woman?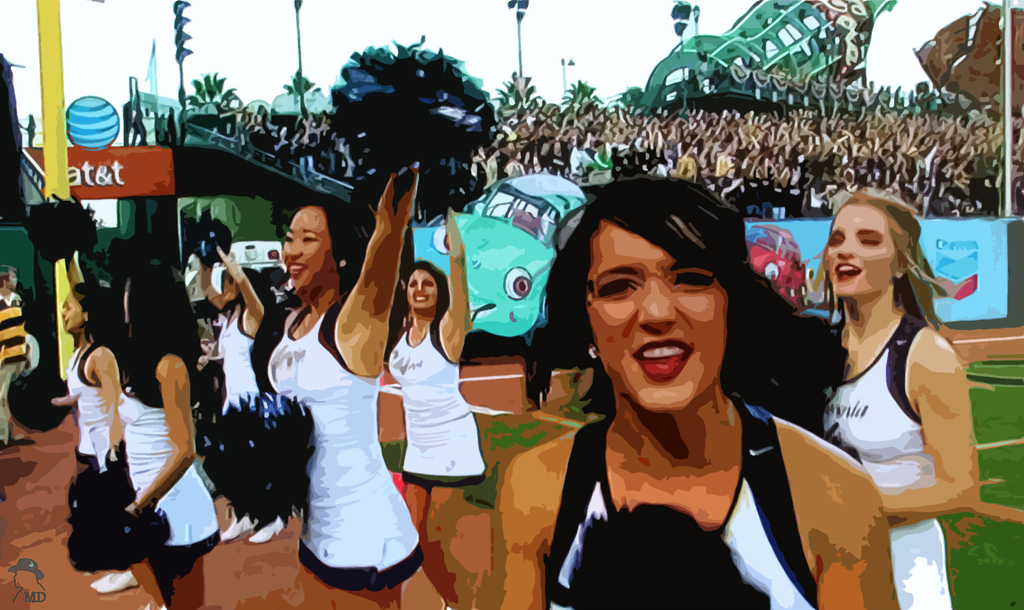
247 182 408 592
